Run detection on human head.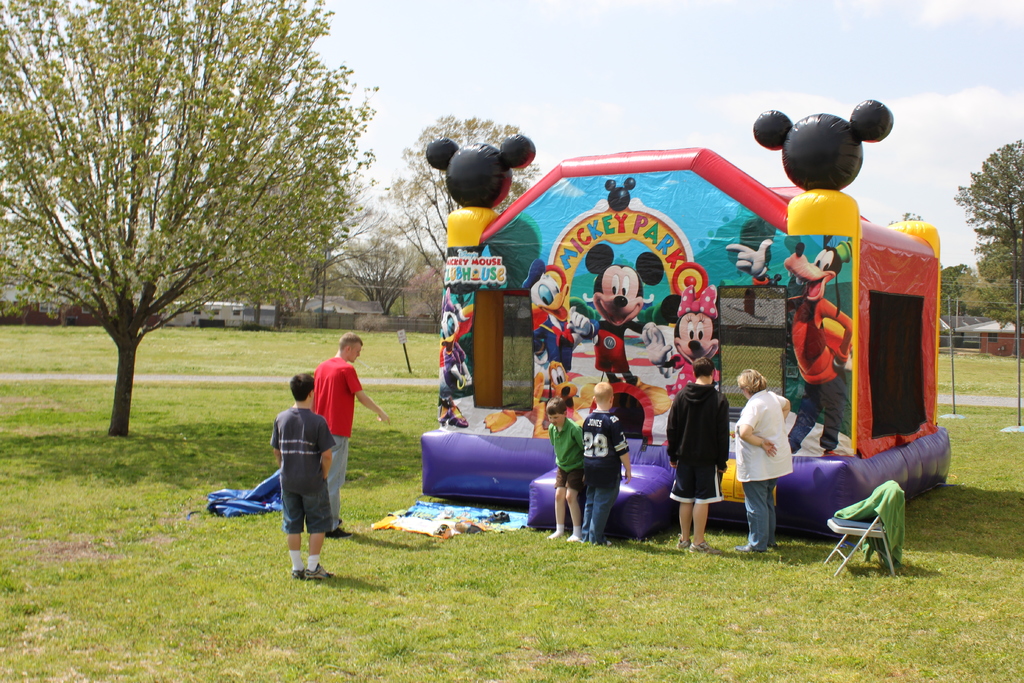
Result: (left=735, top=368, right=769, bottom=399).
